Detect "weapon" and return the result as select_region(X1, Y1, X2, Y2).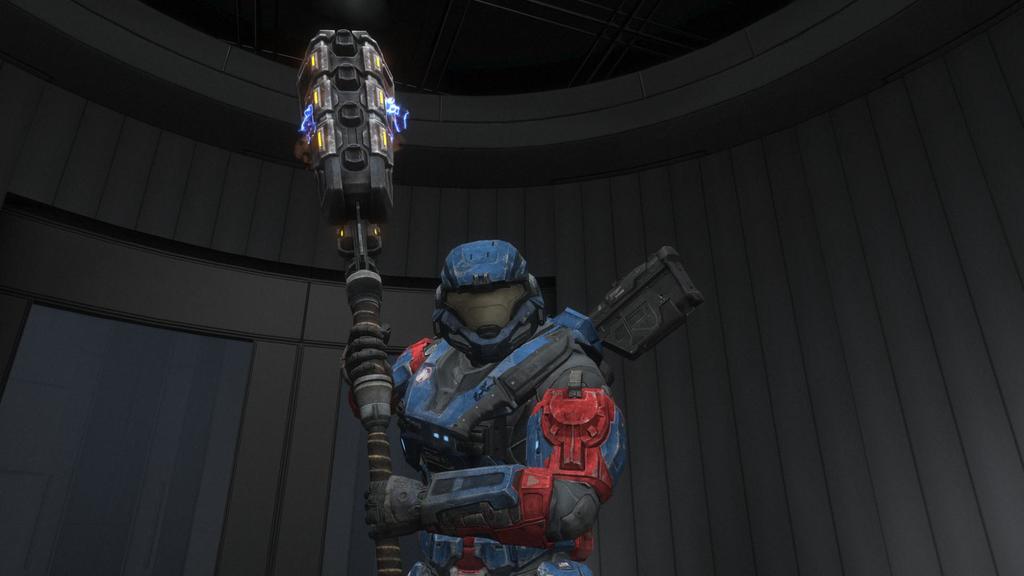
select_region(582, 237, 708, 368).
